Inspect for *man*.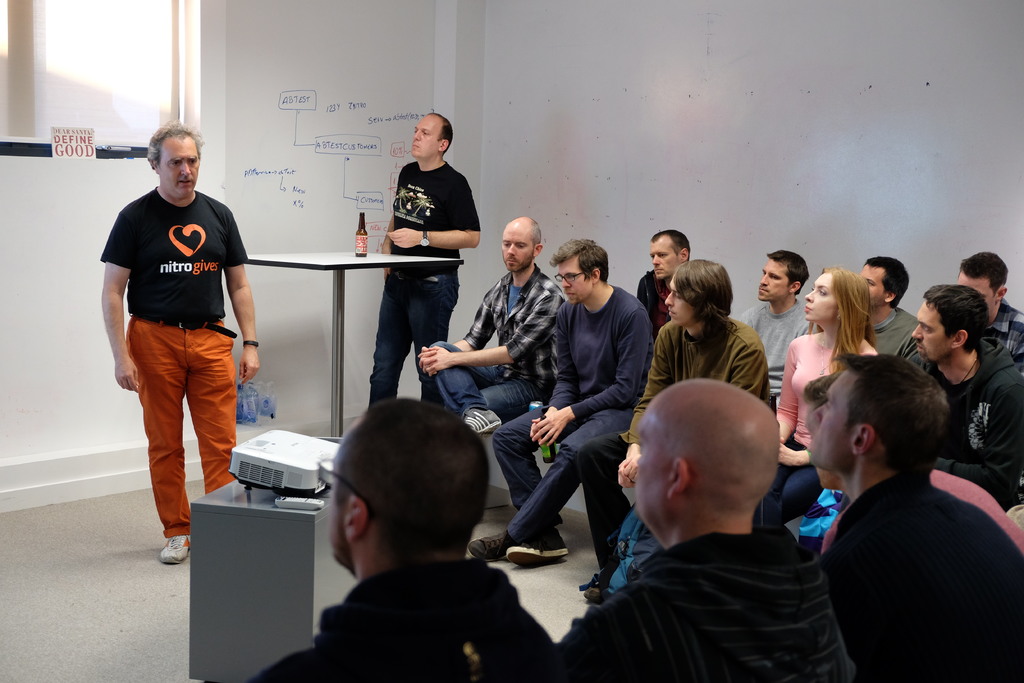
Inspection: box(244, 397, 561, 682).
